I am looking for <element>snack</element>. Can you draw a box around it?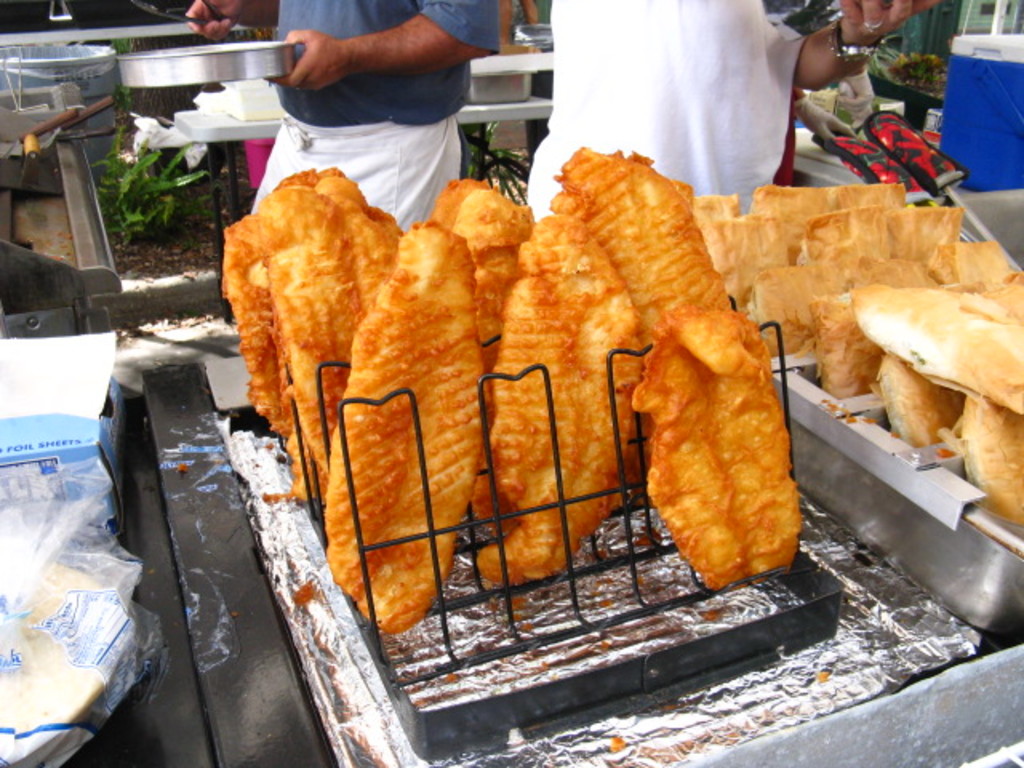
Sure, the bounding box is rect(475, 163, 795, 630).
